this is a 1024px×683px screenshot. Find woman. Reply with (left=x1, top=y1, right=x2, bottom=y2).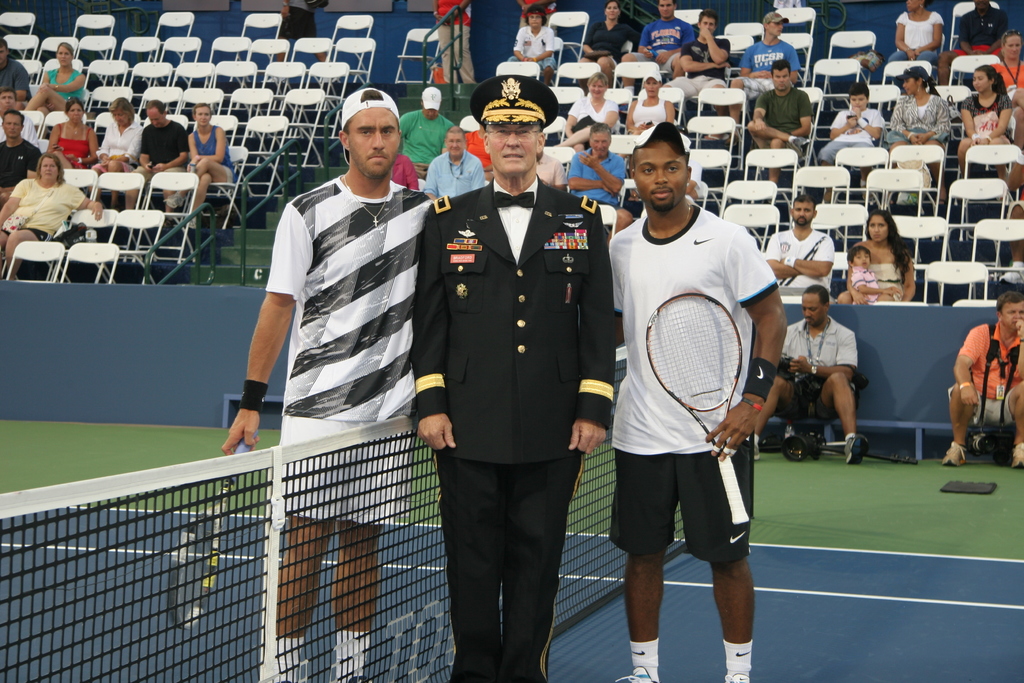
(left=0, top=152, right=104, bottom=272).
